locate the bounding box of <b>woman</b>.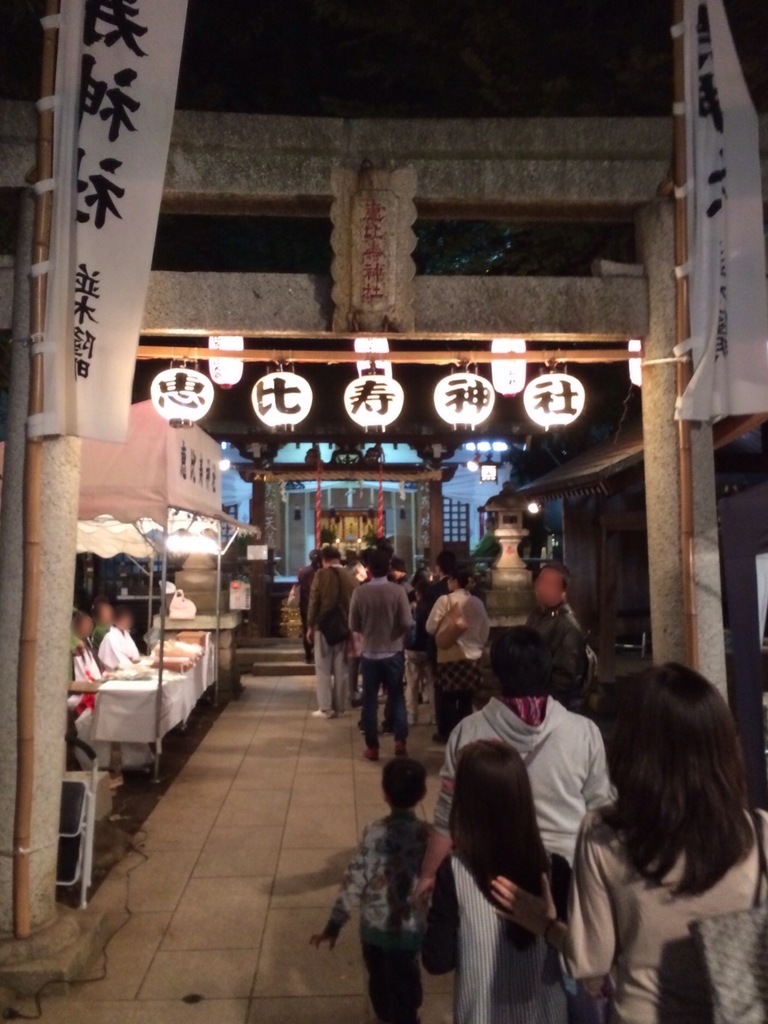
Bounding box: {"x1": 427, "y1": 574, "x2": 499, "y2": 728}.
